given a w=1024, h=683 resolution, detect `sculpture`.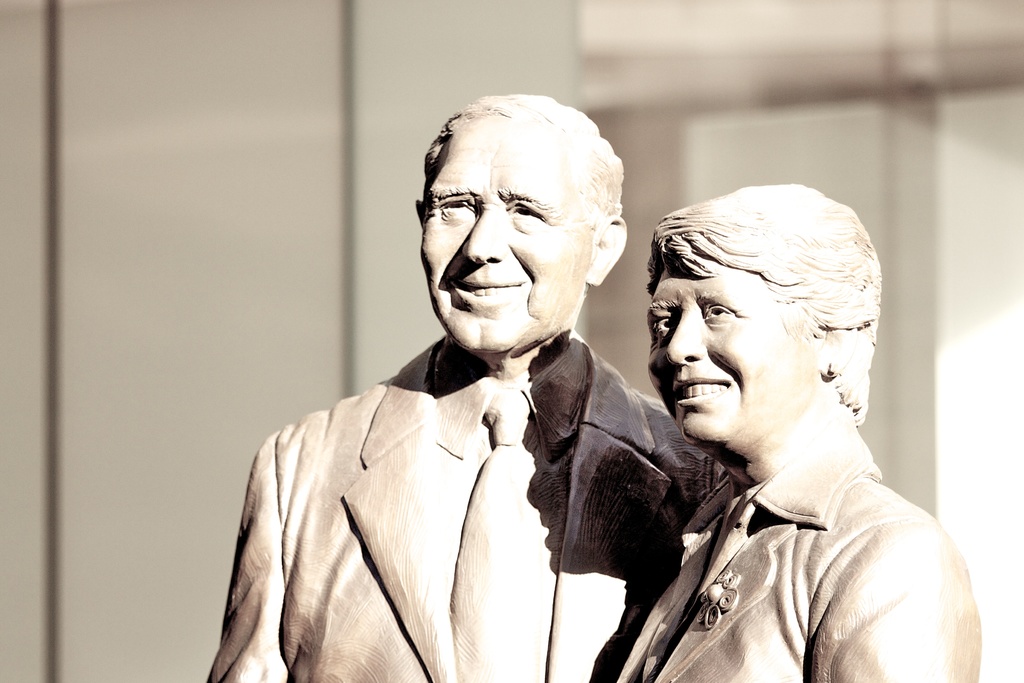
610:186:986:682.
